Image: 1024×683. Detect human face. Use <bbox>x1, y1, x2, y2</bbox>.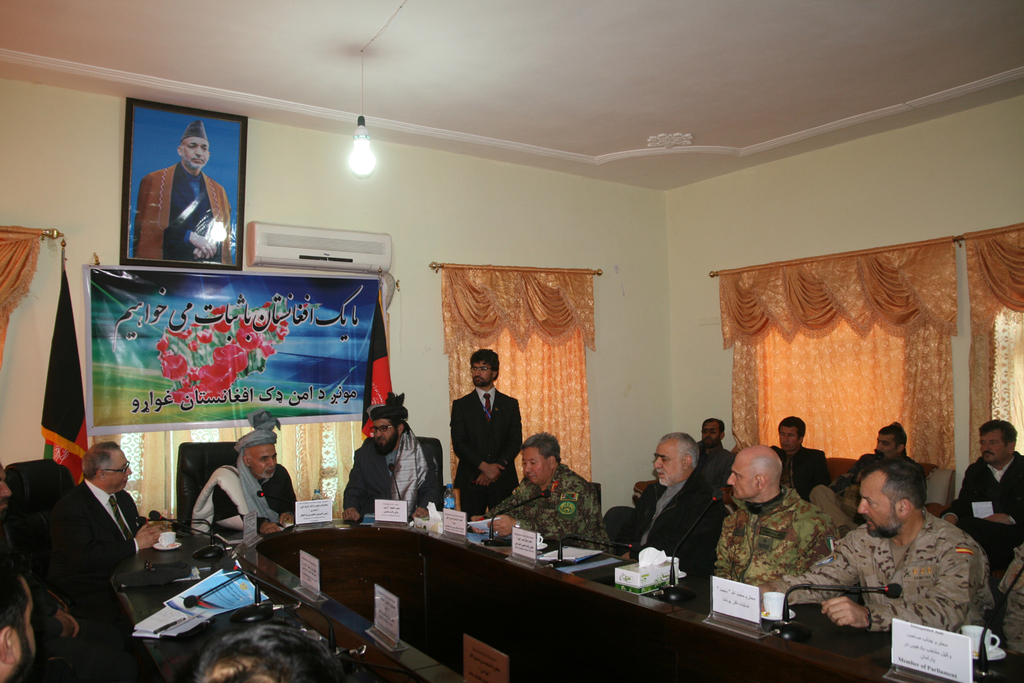
<bbox>186, 136, 206, 169</bbox>.
